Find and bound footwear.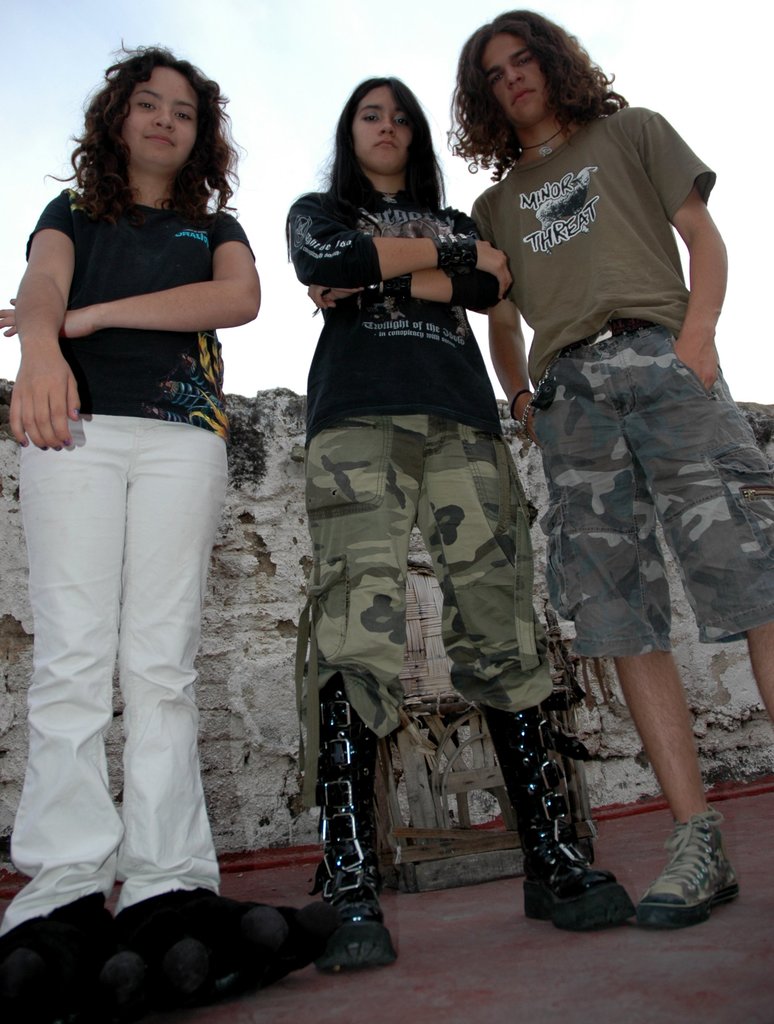
Bound: locate(644, 832, 748, 934).
